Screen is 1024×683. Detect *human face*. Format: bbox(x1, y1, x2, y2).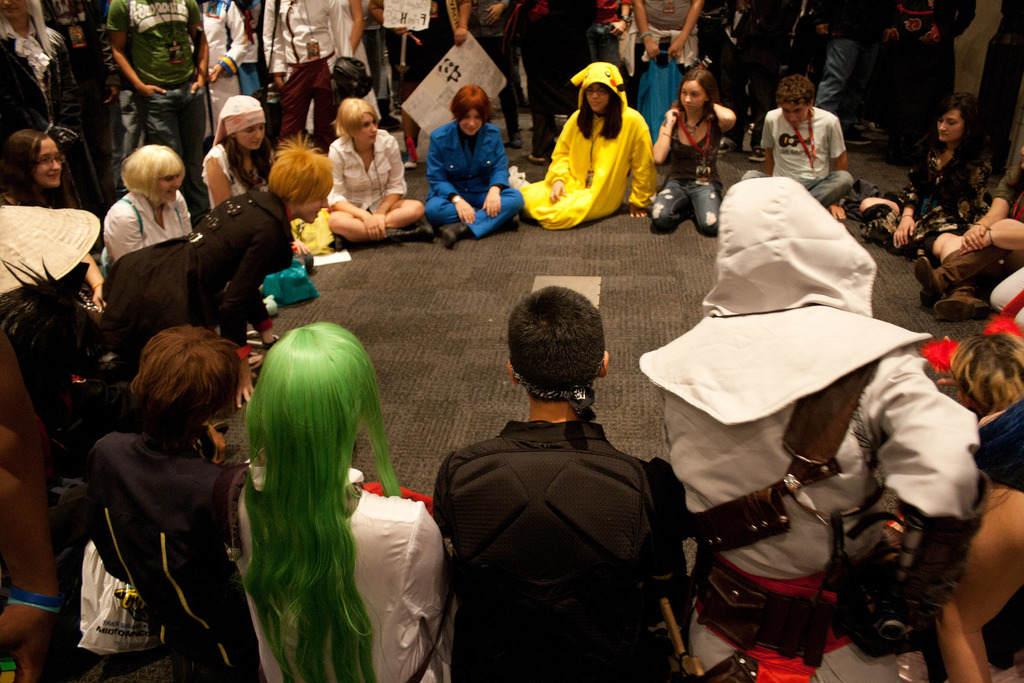
bbox(586, 89, 609, 109).
